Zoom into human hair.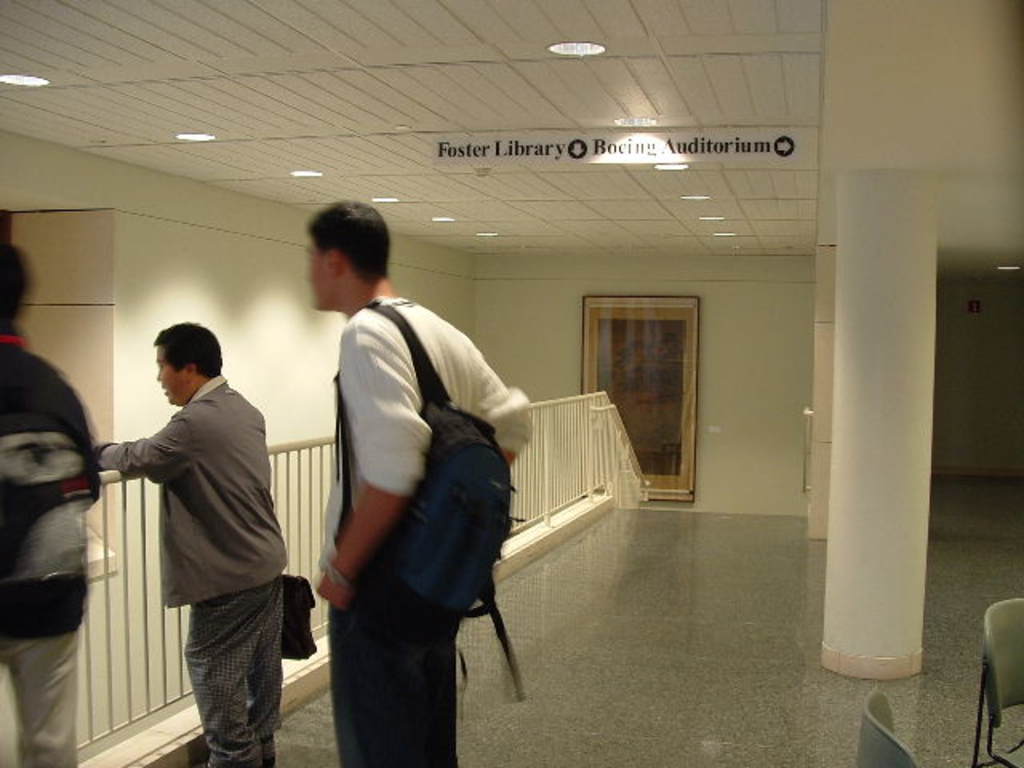
Zoom target: <region>152, 318, 224, 379</region>.
